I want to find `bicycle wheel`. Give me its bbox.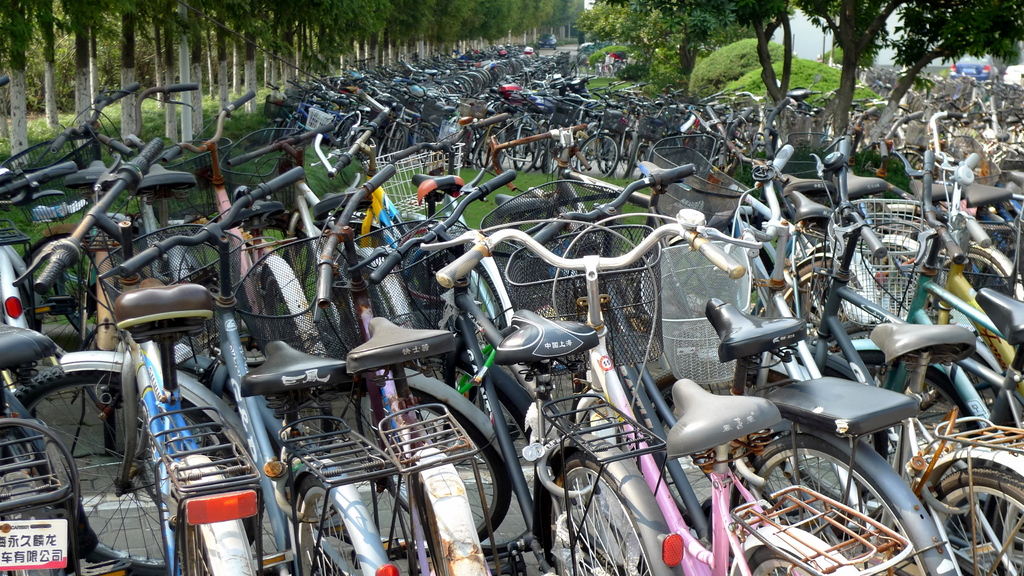
left=729, top=435, right=925, bottom=575.
